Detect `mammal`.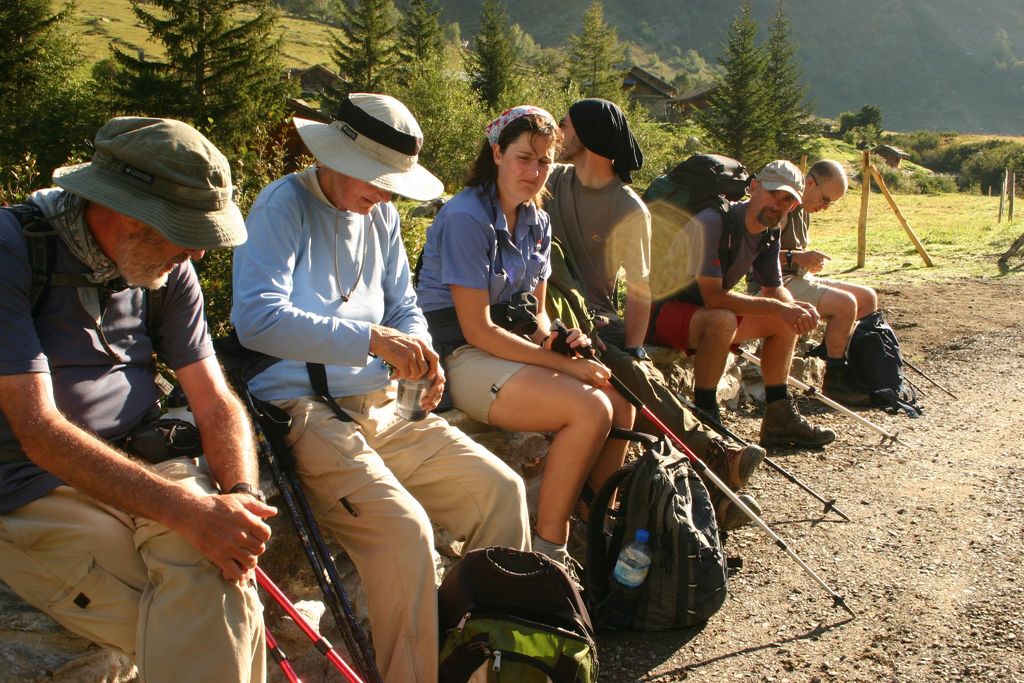
Detected at pyautogui.locateOnScreen(535, 94, 762, 532).
